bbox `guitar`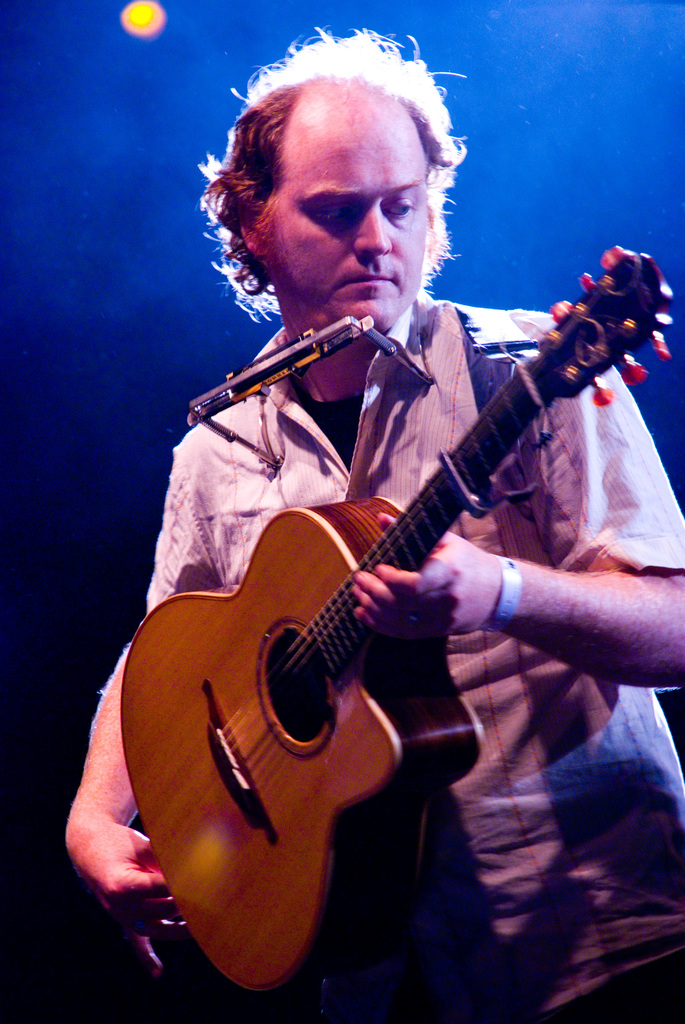
91 279 650 972
